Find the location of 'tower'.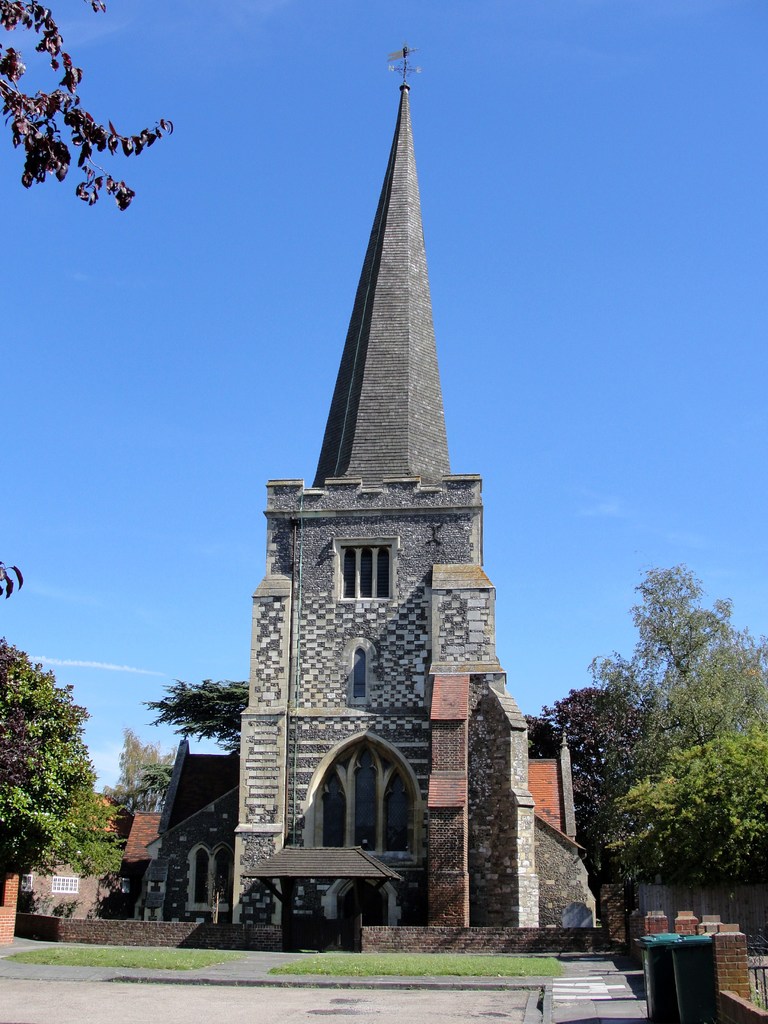
Location: bbox=(242, 48, 514, 757).
